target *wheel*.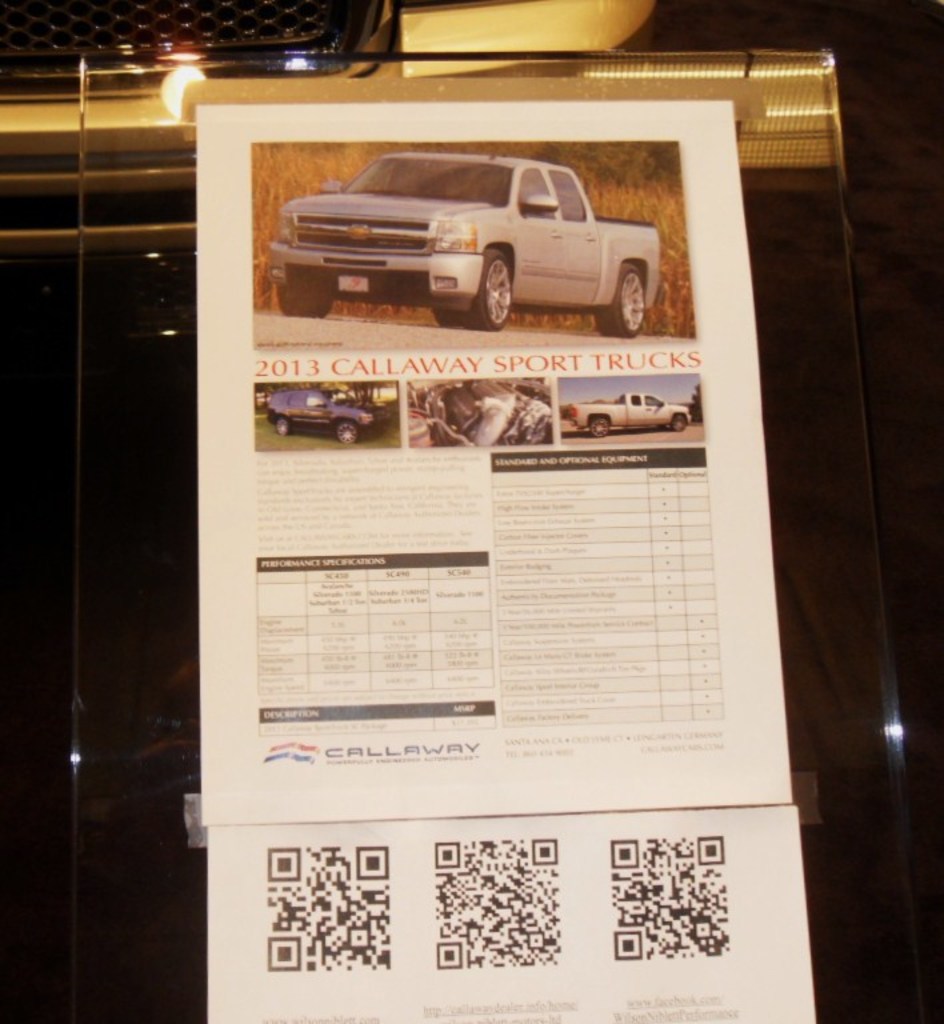
Target region: <bbox>671, 411, 685, 425</bbox>.
